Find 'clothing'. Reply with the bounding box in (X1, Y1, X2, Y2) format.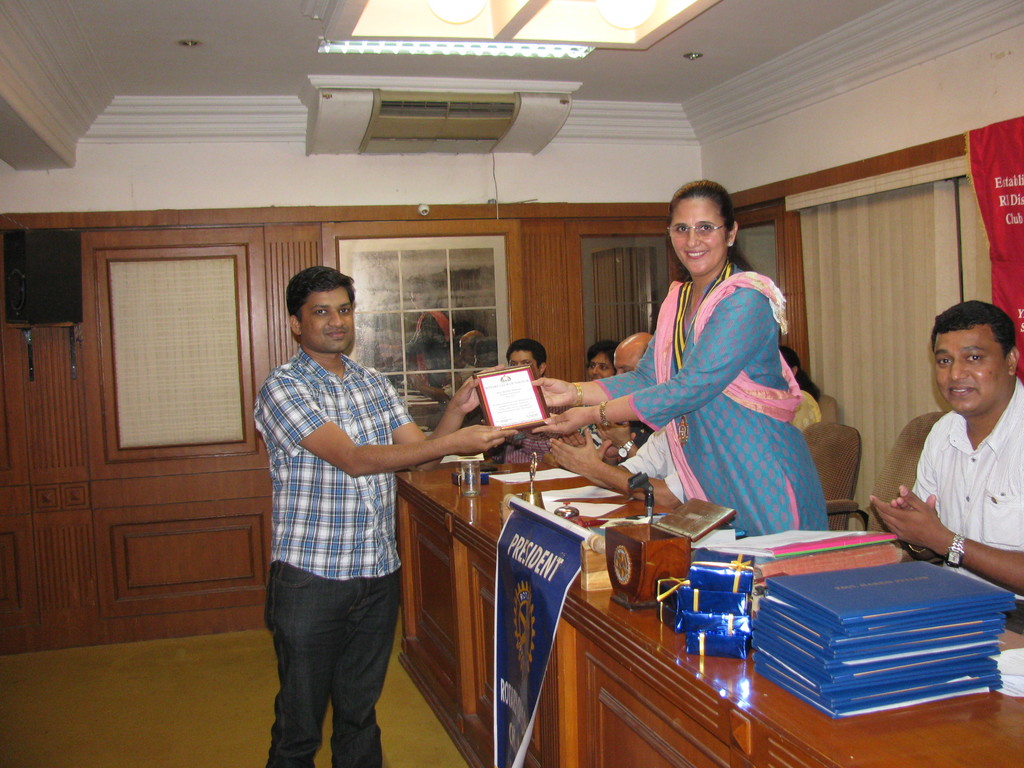
(623, 413, 680, 487).
